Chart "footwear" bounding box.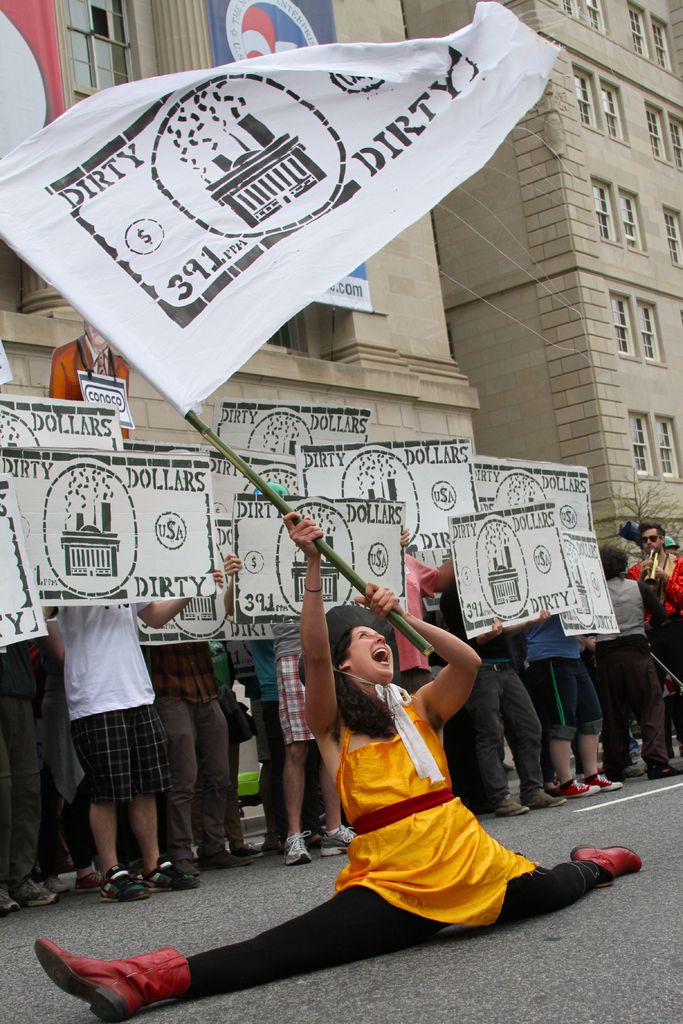
Charted: Rect(494, 790, 534, 822).
